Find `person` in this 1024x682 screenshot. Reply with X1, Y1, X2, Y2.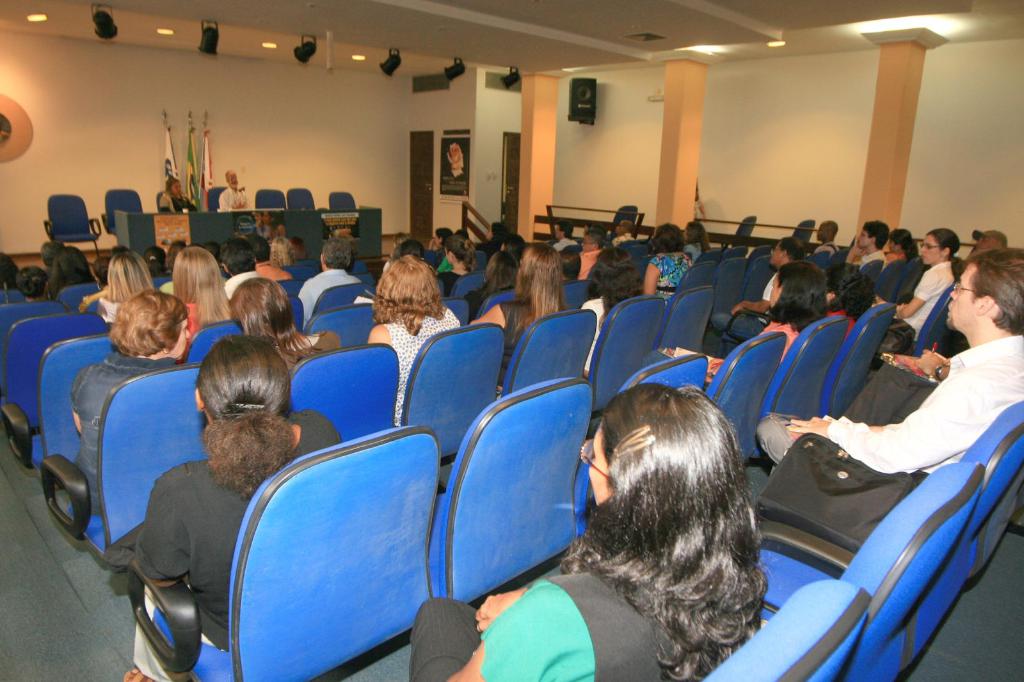
168, 243, 239, 364.
